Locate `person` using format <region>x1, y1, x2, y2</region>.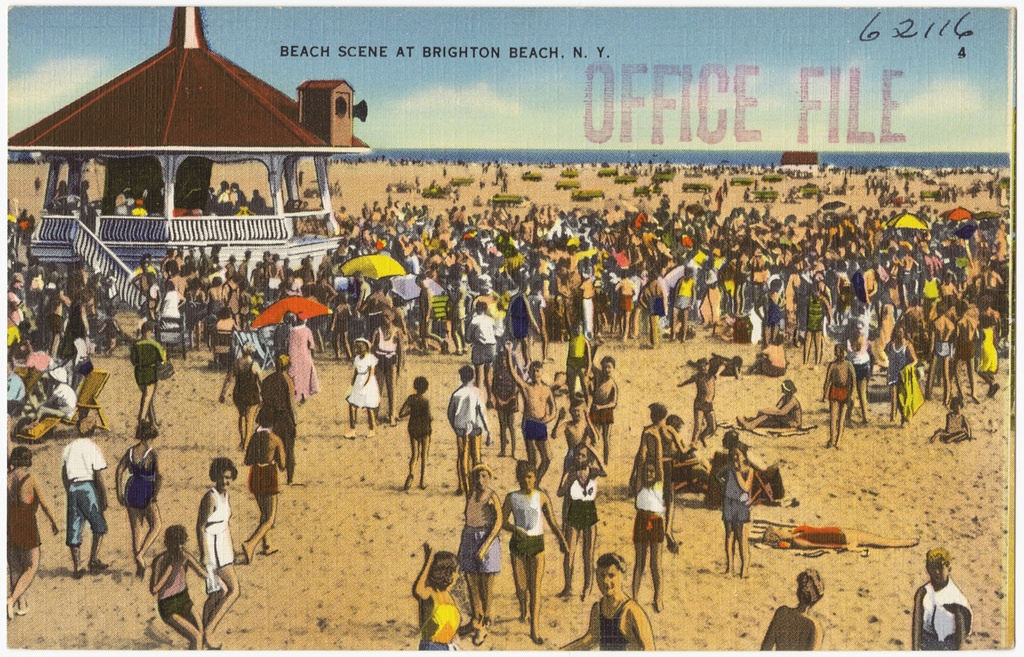
<region>882, 317, 915, 421</region>.
